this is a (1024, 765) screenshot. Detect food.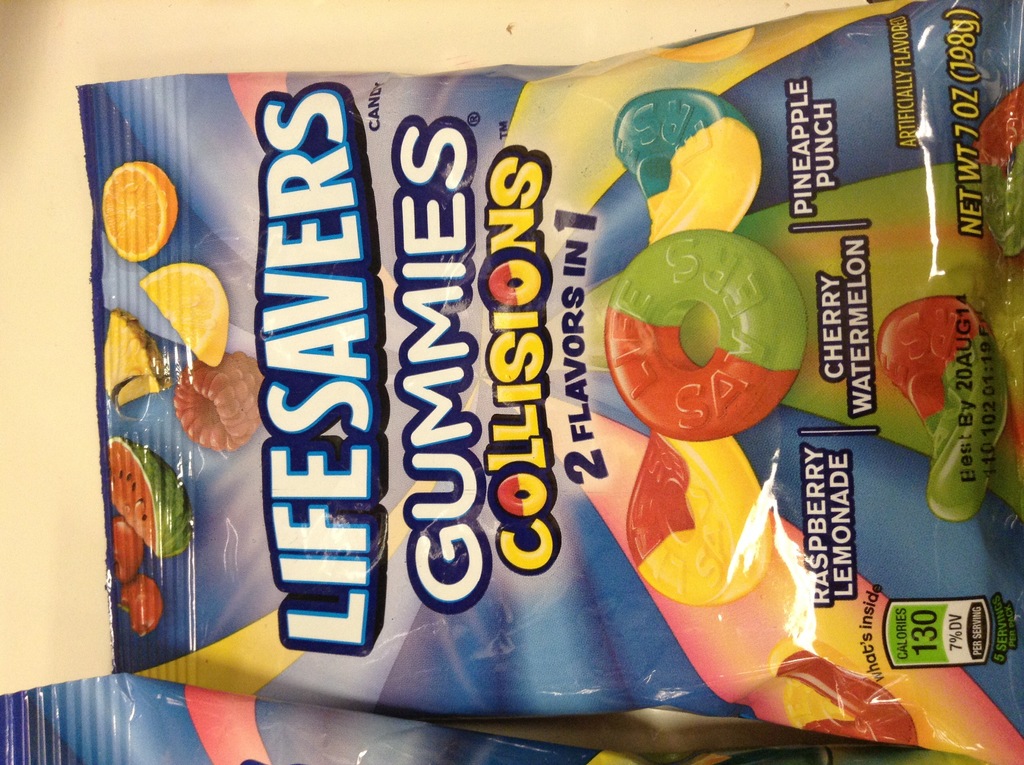
(x1=627, y1=430, x2=774, y2=608).
